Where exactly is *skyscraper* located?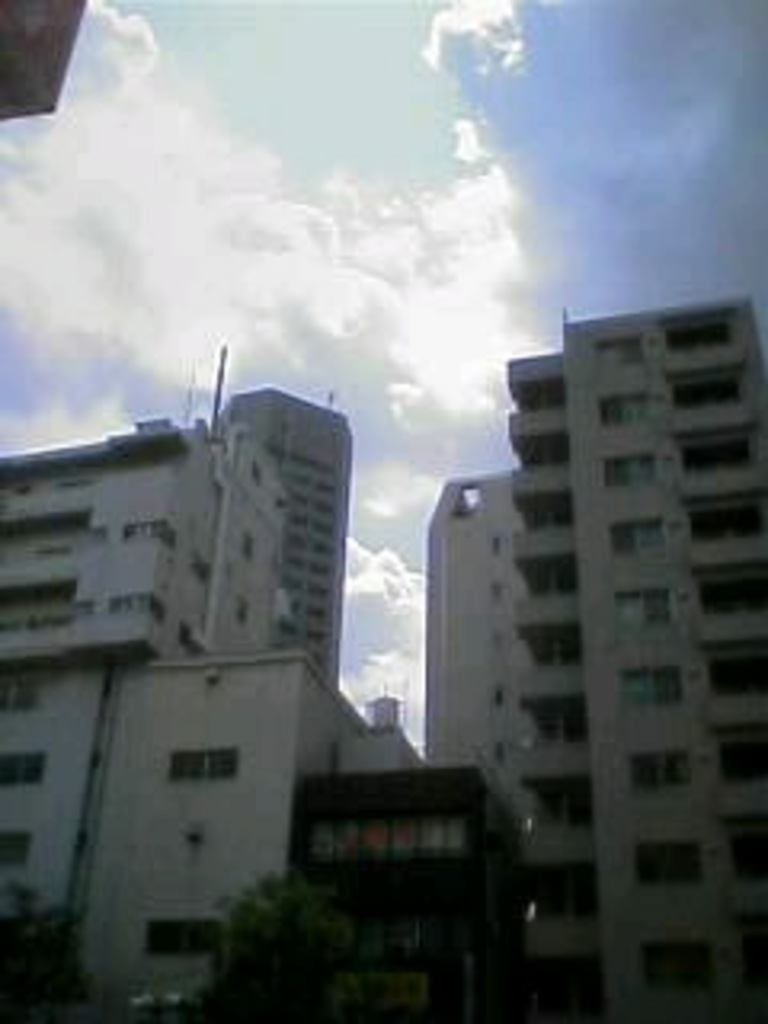
Its bounding box is (515, 288, 765, 1021).
